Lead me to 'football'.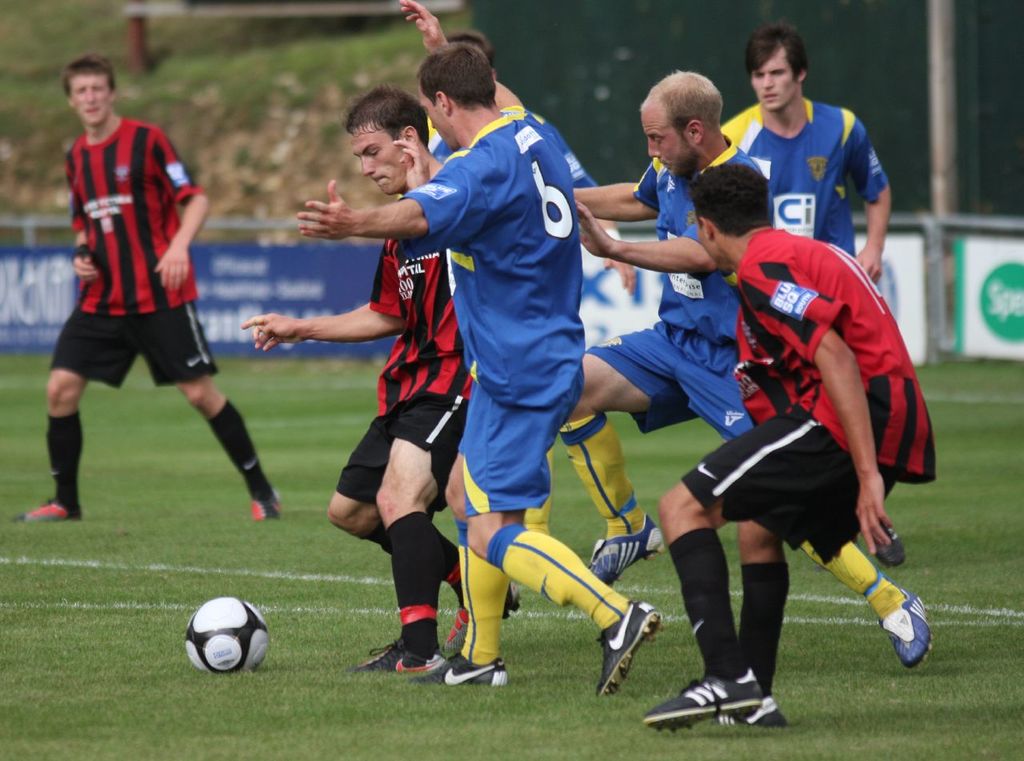
Lead to <bbox>180, 595, 269, 671</bbox>.
